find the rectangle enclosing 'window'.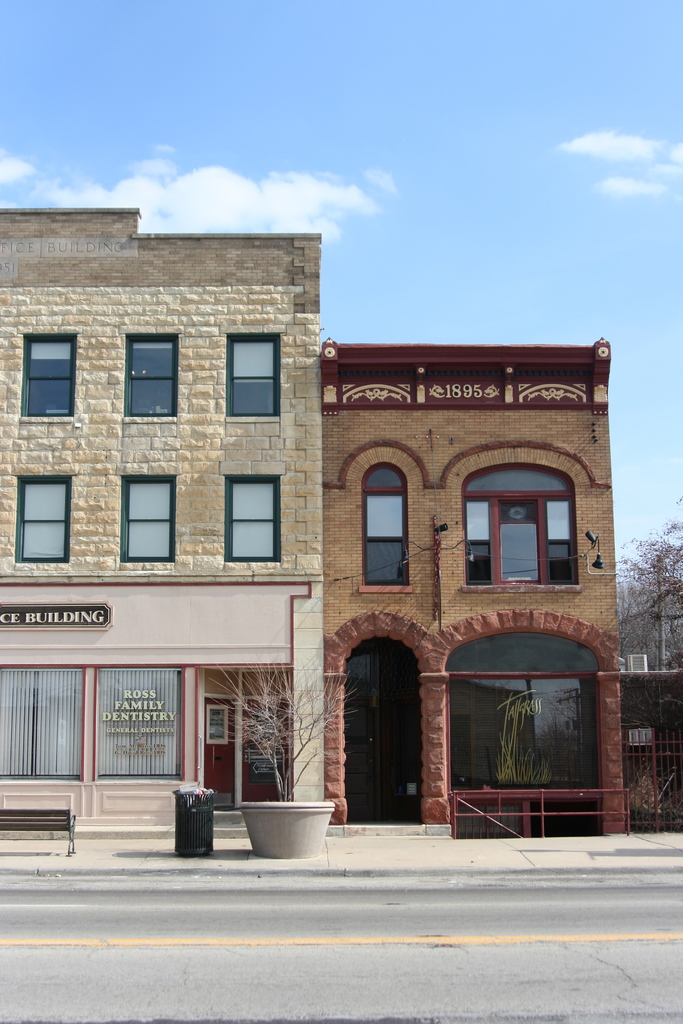
(x1=199, y1=701, x2=228, y2=756).
